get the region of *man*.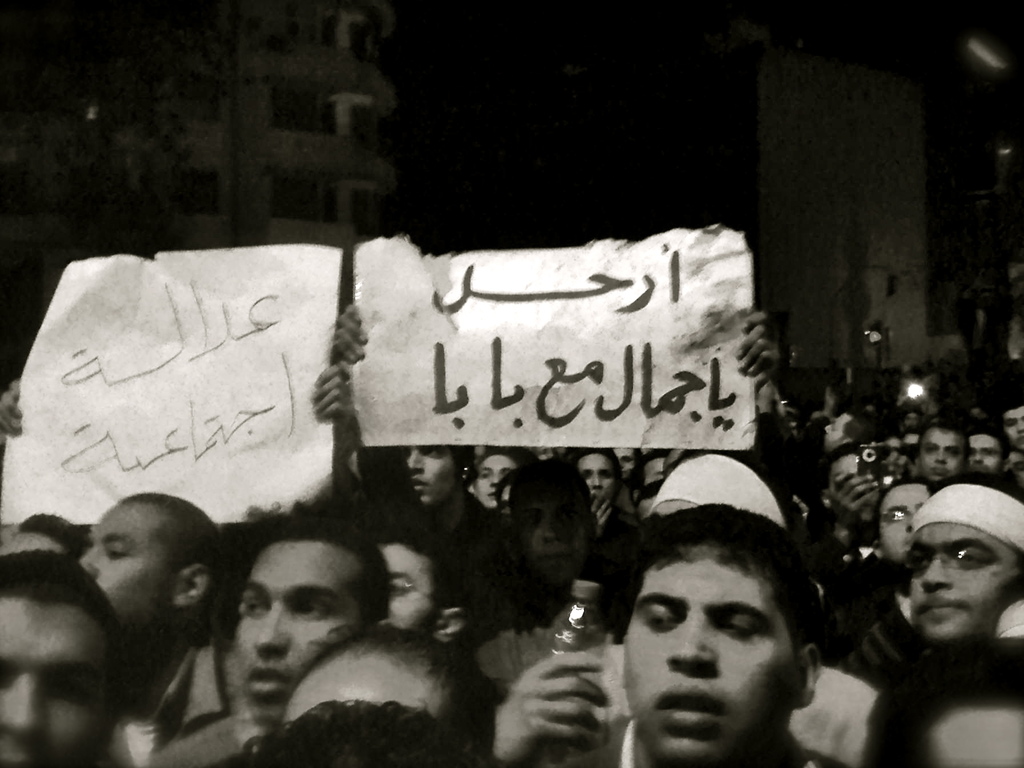
rect(947, 417, 1017, 489).
